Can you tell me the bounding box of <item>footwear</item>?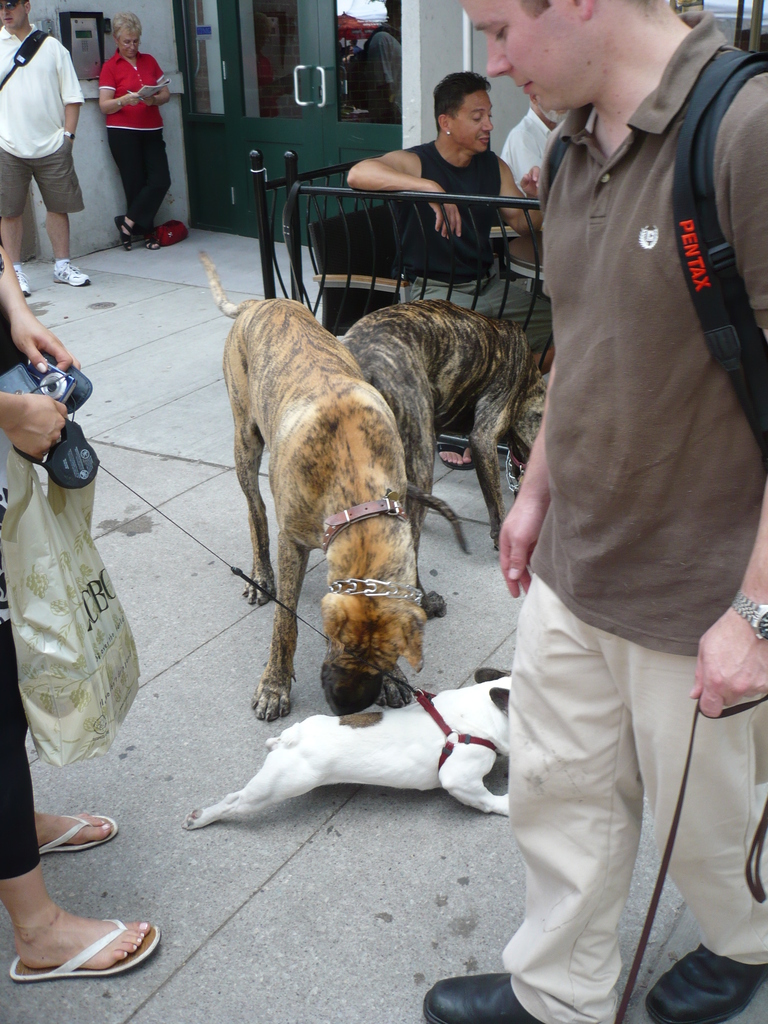
Rect(8, 879, 157, 986).
